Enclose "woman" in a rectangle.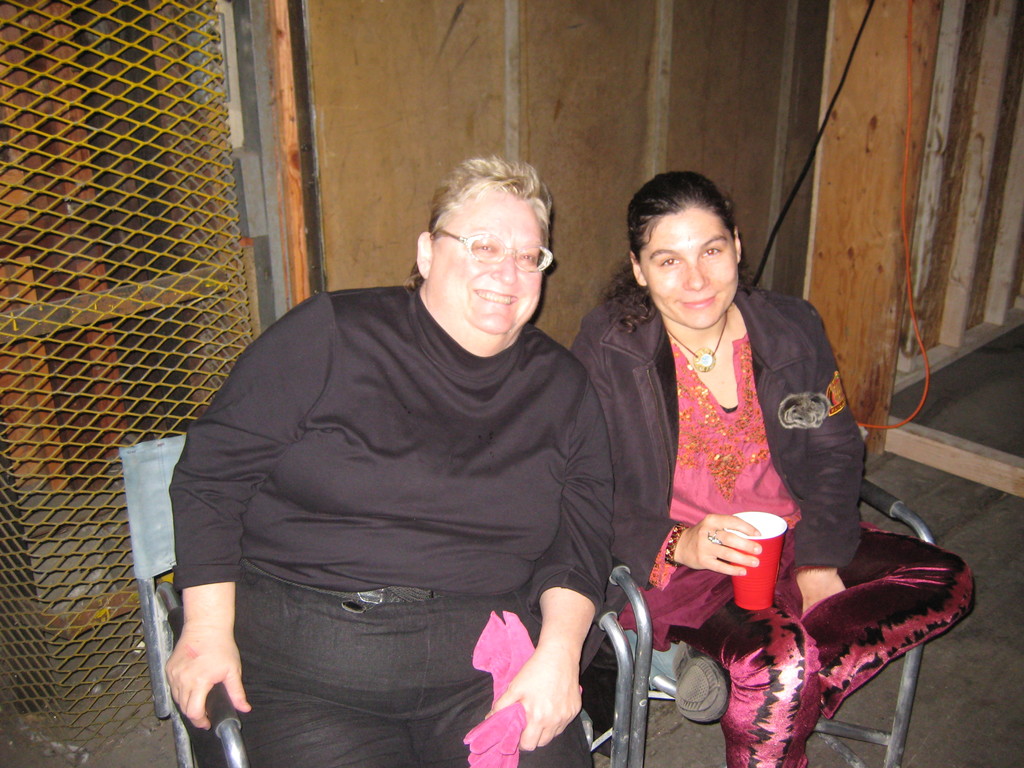
bbox=(575, 165, 994, 767).
